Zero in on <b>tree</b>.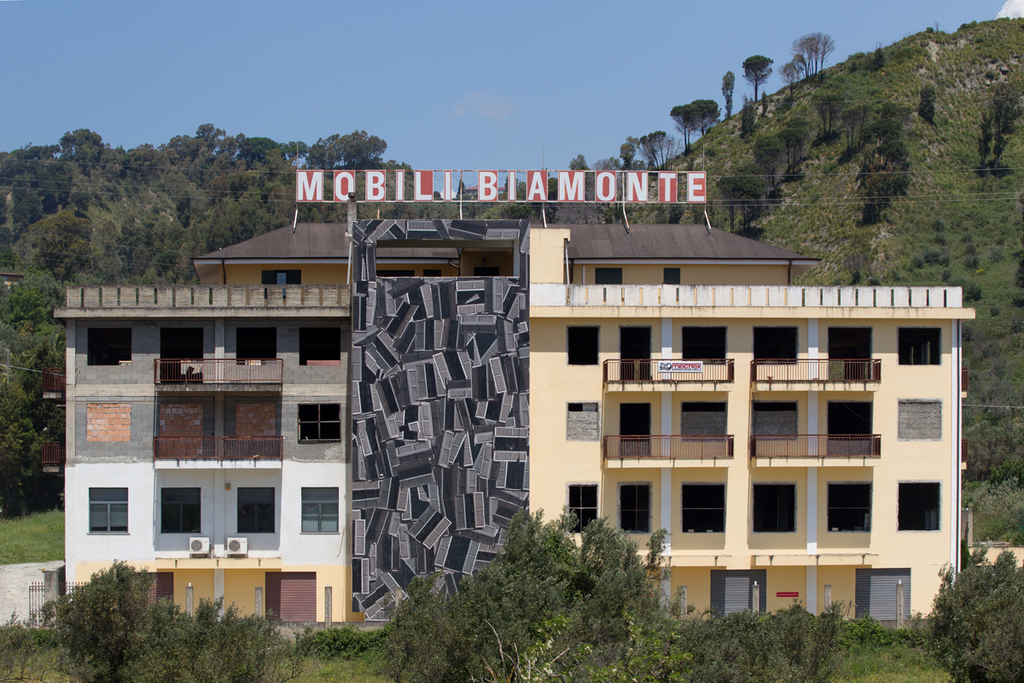
Zeroed in: 790/31/835/75.
